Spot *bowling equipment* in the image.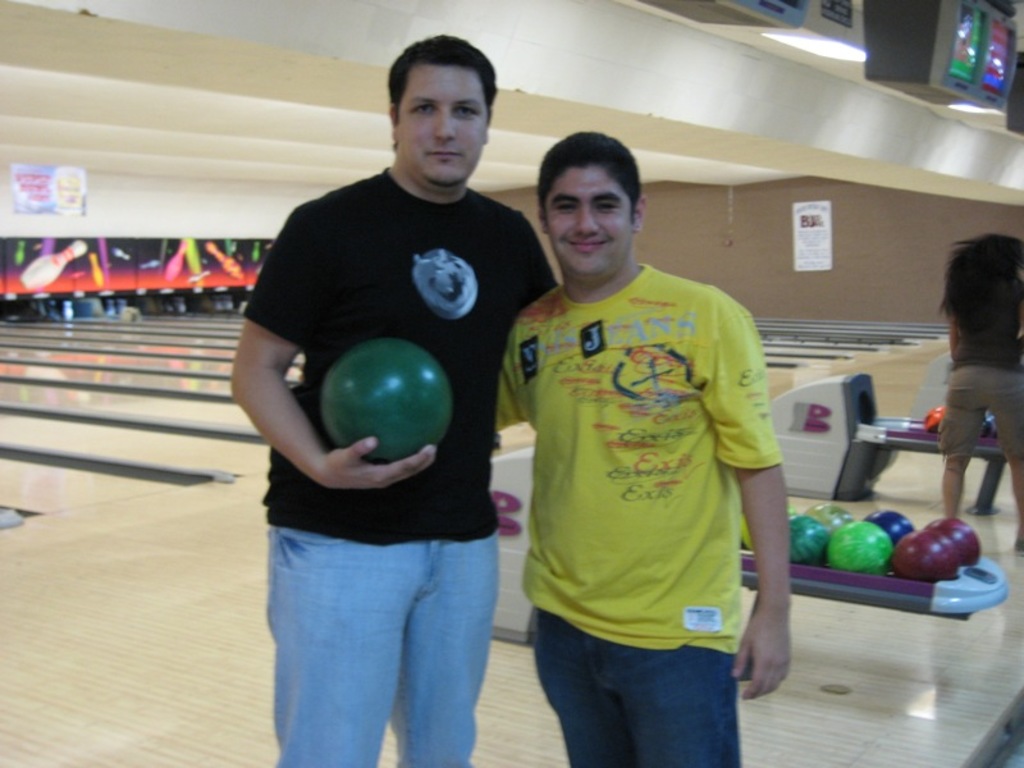
*bowling equipment* found at Rect(136, 259, 163, 270).
